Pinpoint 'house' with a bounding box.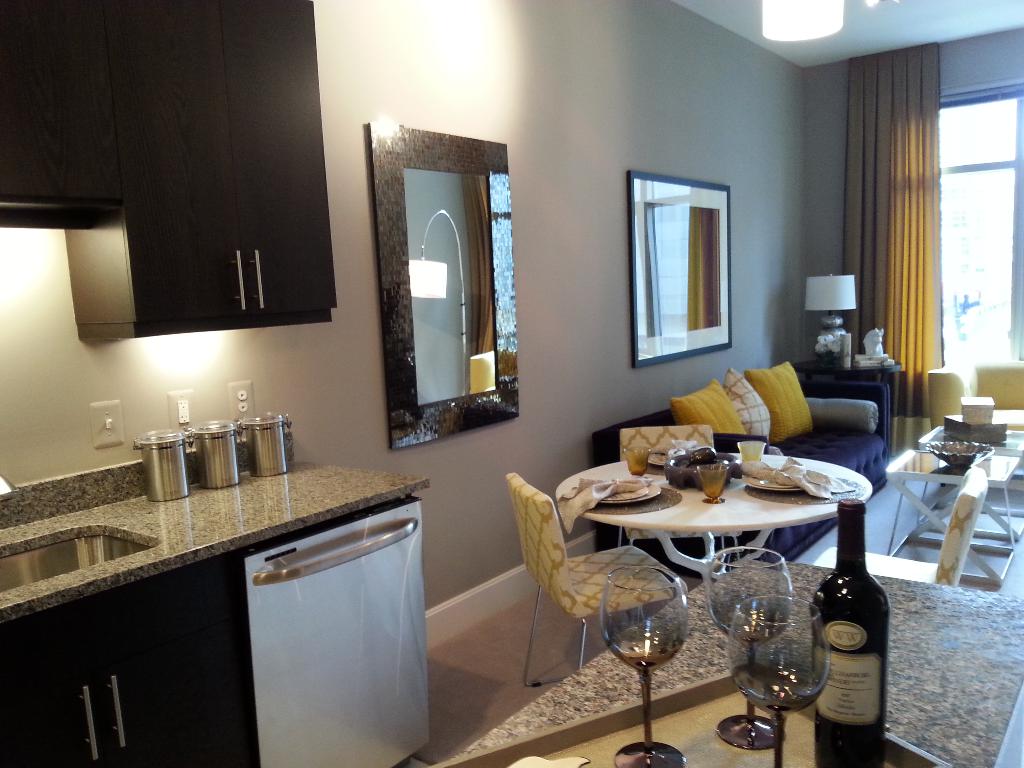
detection(0, 0, 1023, 767).
